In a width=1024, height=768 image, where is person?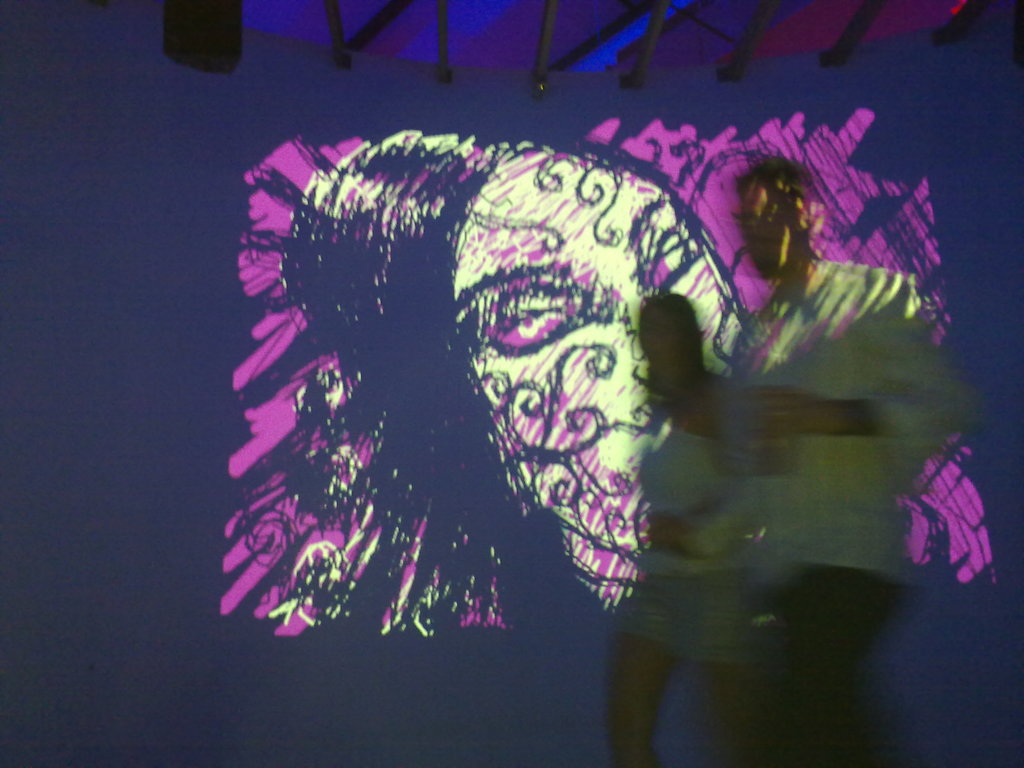
{"left": 730, "top": 163, "right": 980, "bottom": 767}.
